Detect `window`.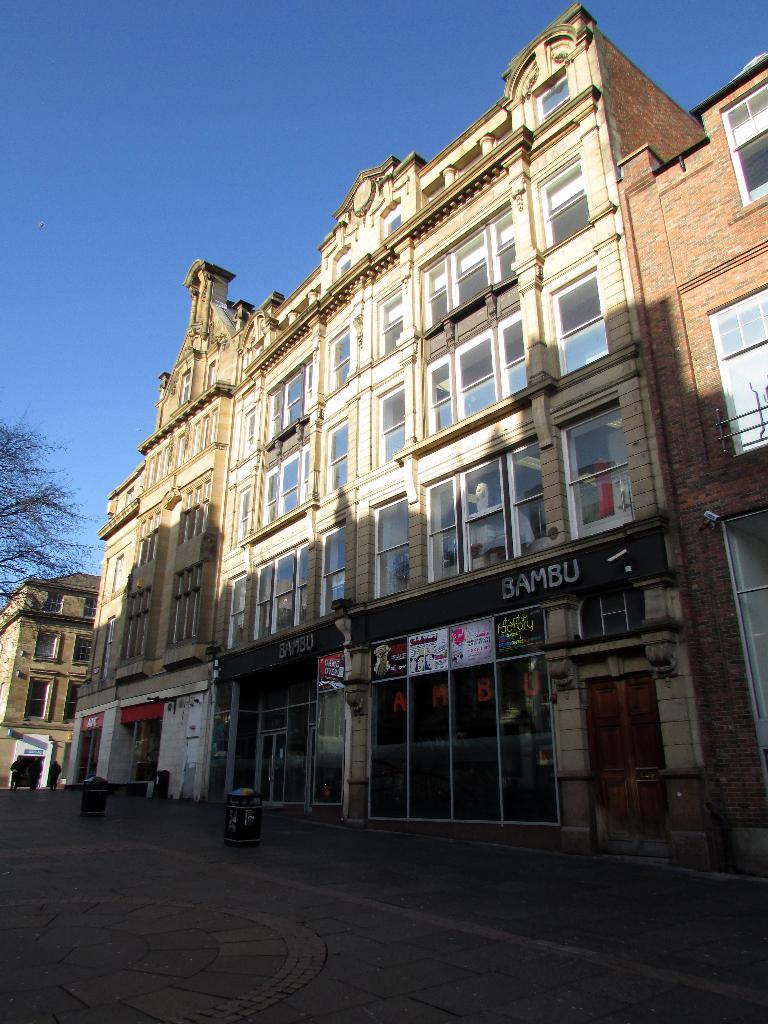
Detected at x1=372, y1=378, x2=406, y2=460.
